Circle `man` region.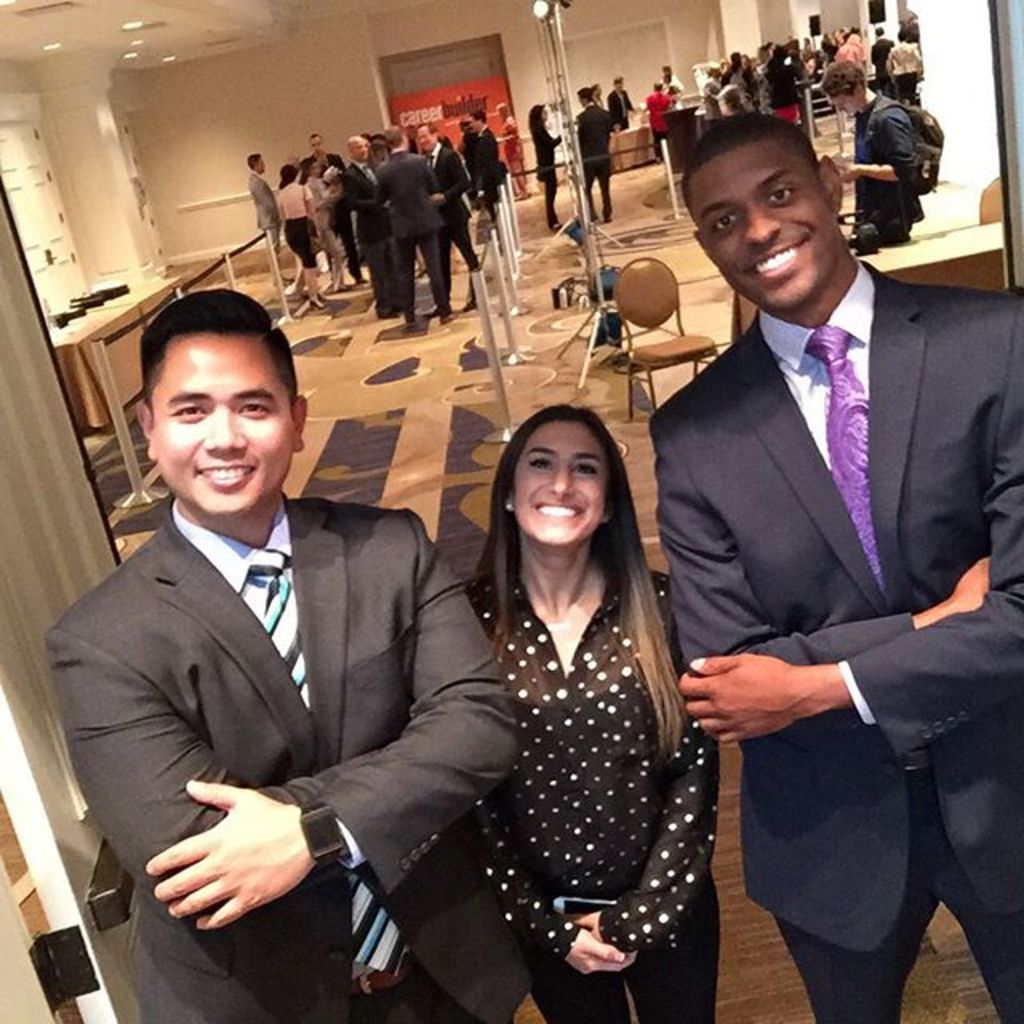
Region: bbox(832, 48, 928, 250).
